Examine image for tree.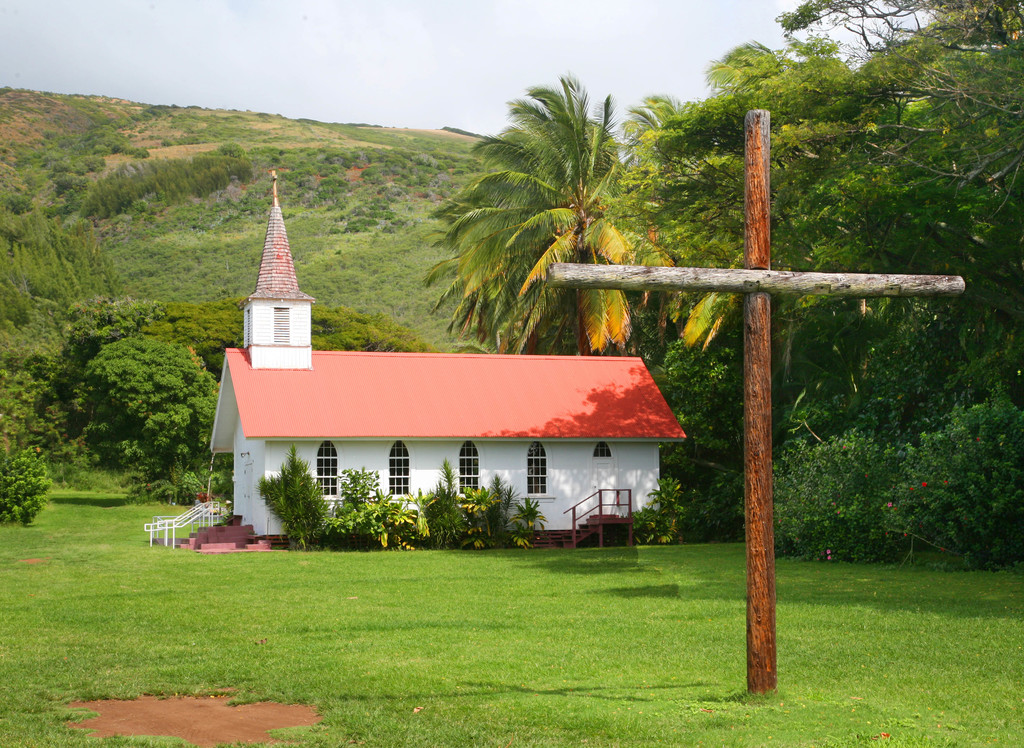
Examination result: (x1=421, y1=76, x2=672, y2=355).
